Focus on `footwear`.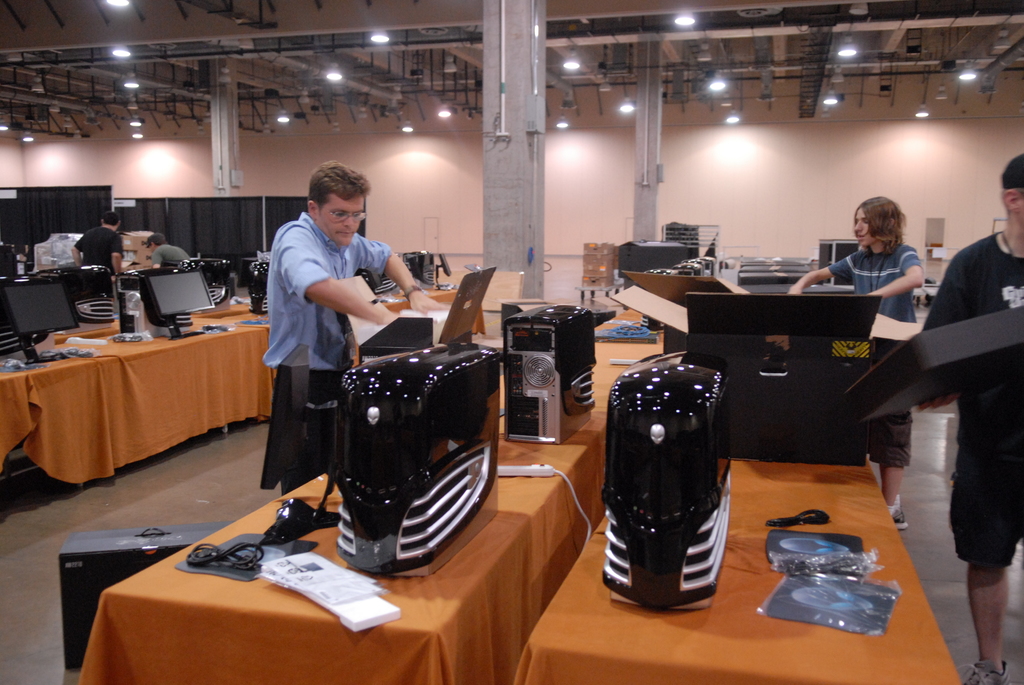
Focused at 961, 657, 1019, 684.
